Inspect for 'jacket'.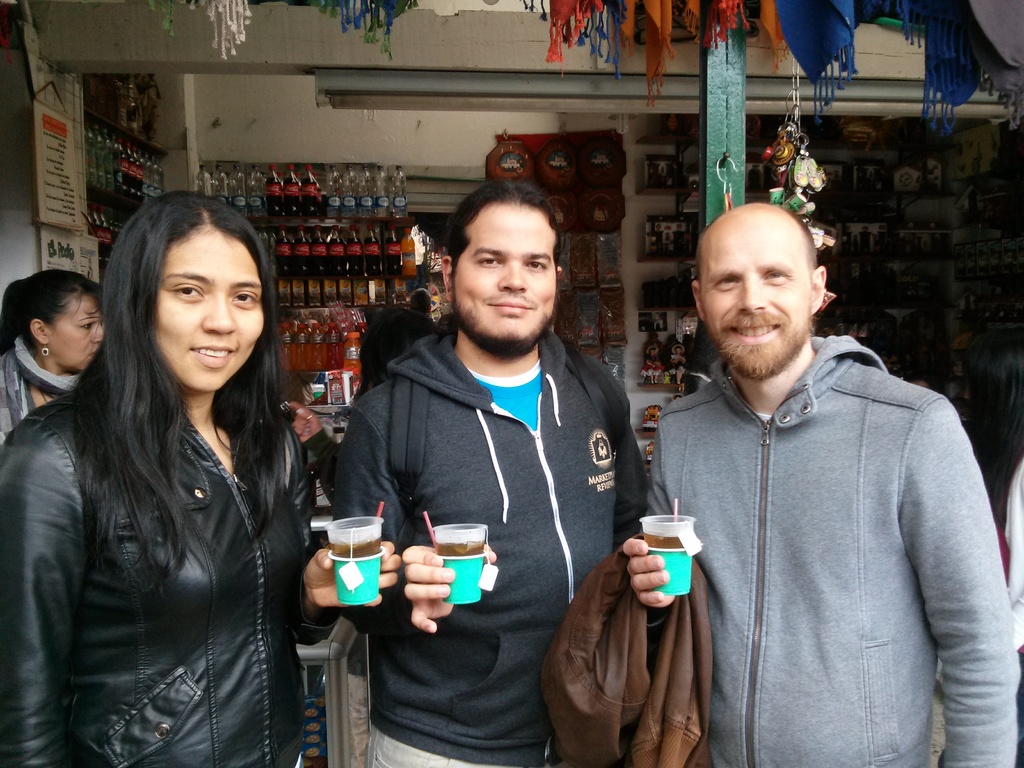
Inspection: box(649, 329, 1022, 767).
